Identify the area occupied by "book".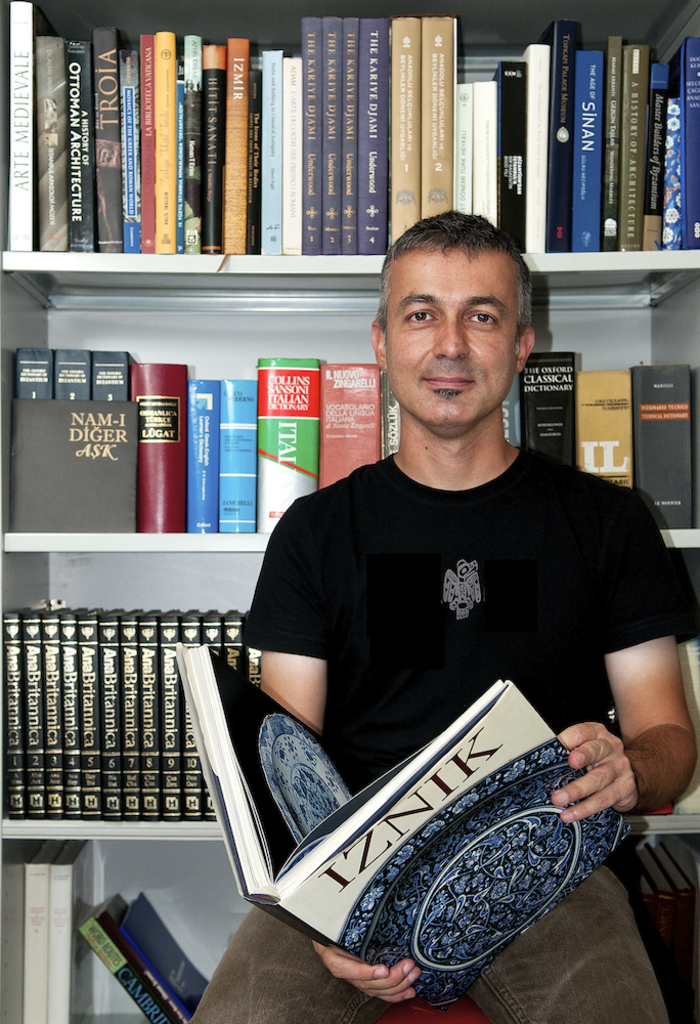
Area: region(9, 344, 136, 547).
